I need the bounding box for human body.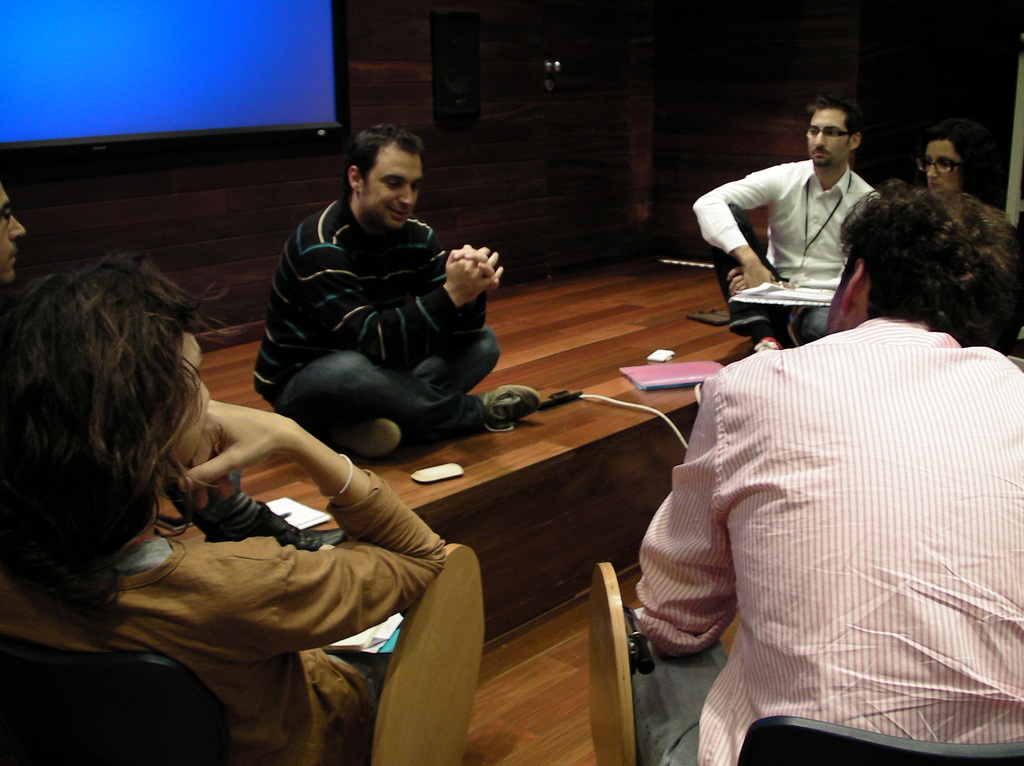
Here it is: bbox=[0, 258, 445, 765].
